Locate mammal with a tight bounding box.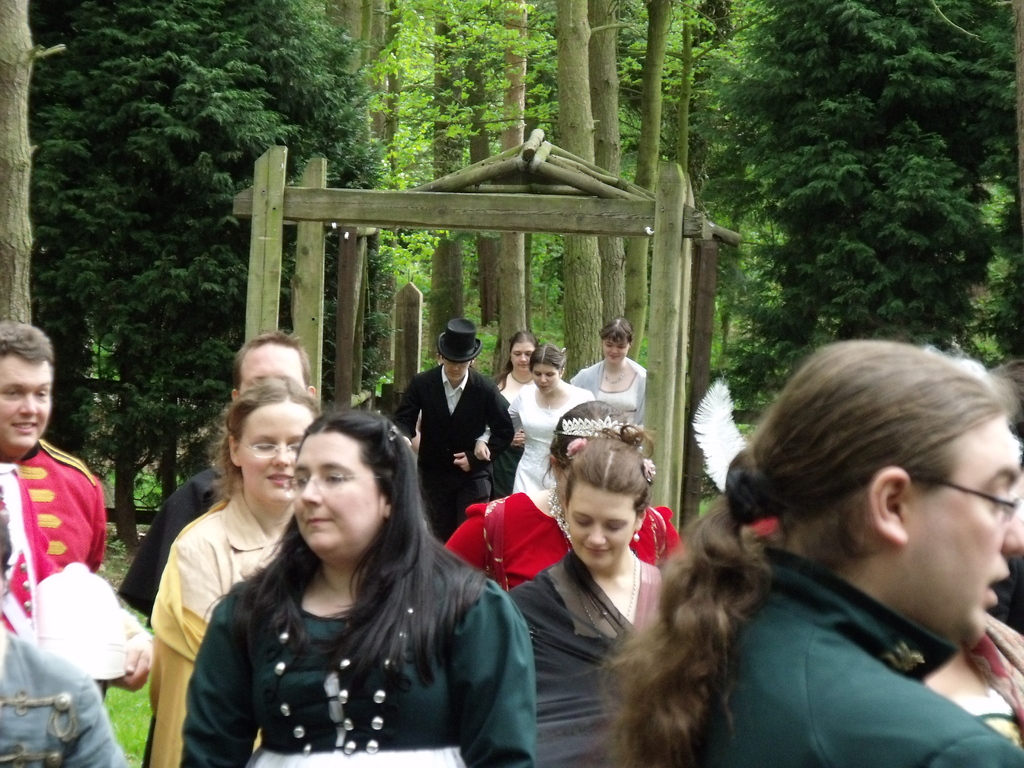
{"x1": 925, "y1": 607, "x2": 1023, "y2": 746}.
